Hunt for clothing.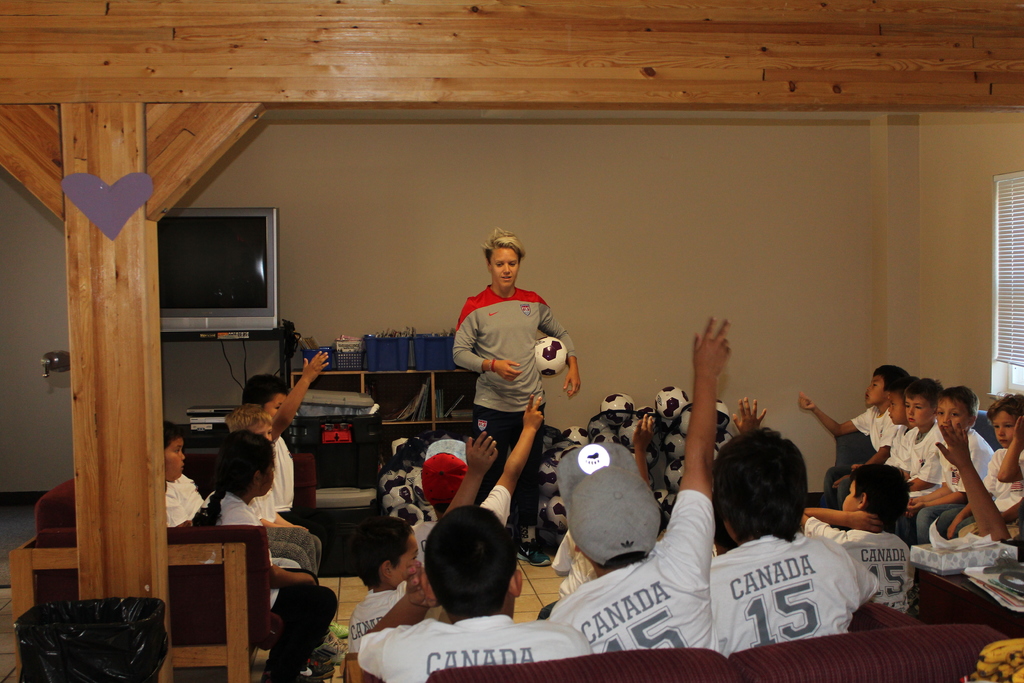
Hunted down at Rect(339, 579, 413, 636).
